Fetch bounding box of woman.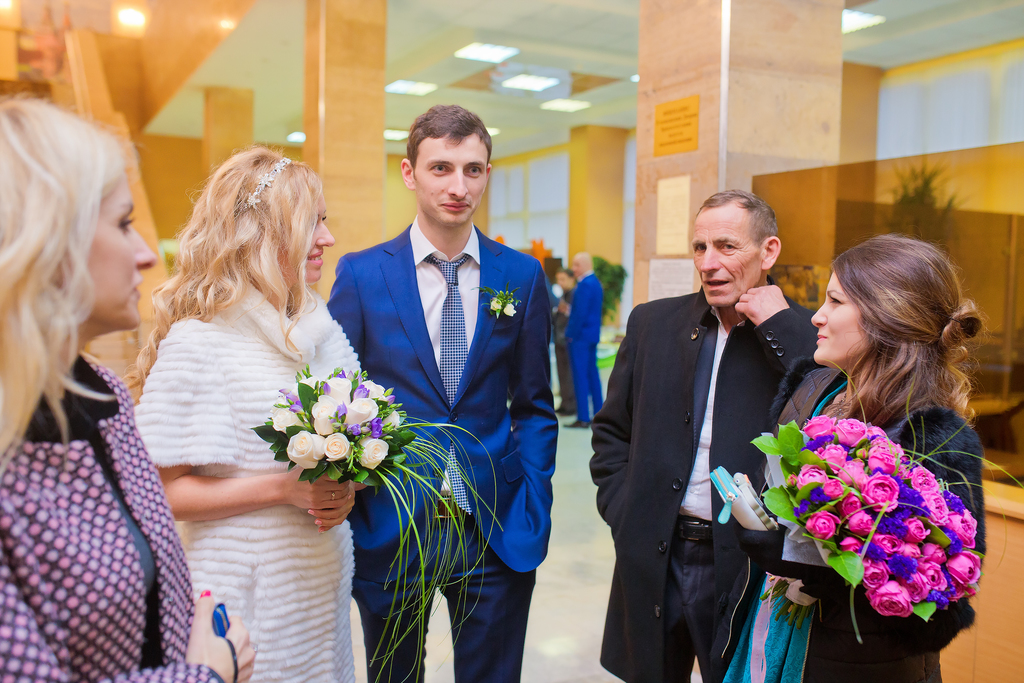
Bbox: x1=122 y1=147 x2=364 y2=682.
